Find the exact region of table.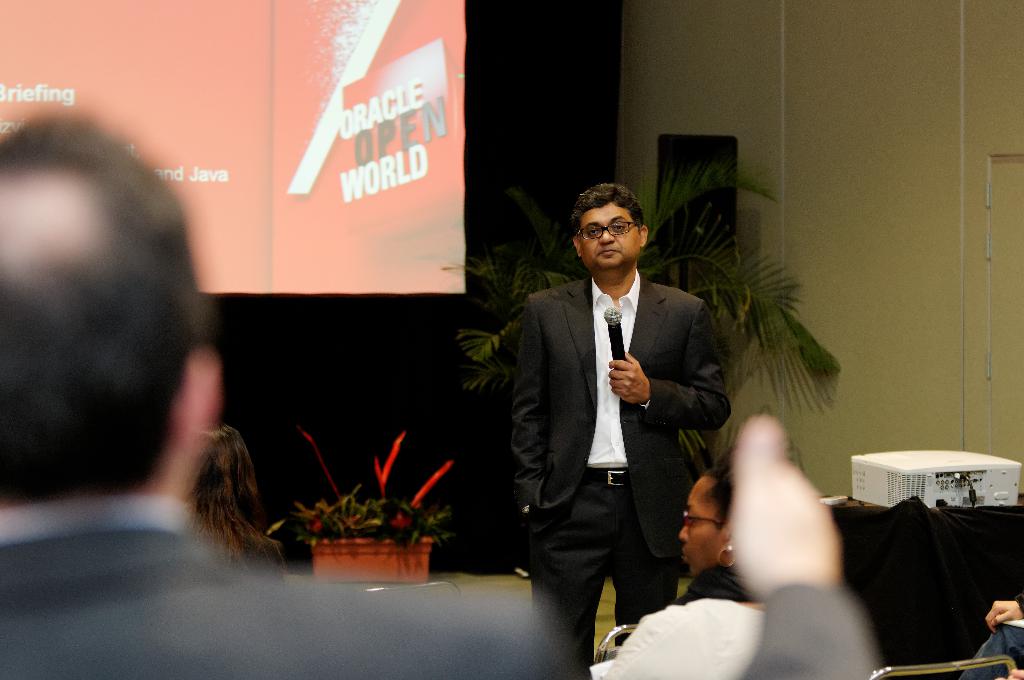
Exact region: 831/484/1023/518.
